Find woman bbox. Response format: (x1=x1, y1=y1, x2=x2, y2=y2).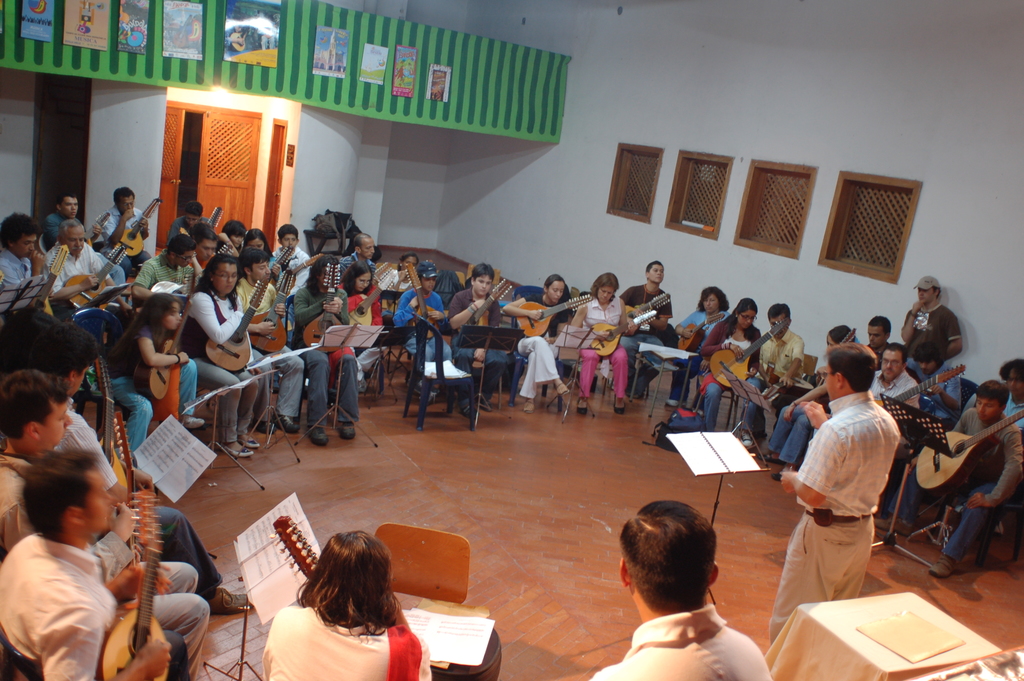
(x1=673, y1=288, x2=734, y2=405).
